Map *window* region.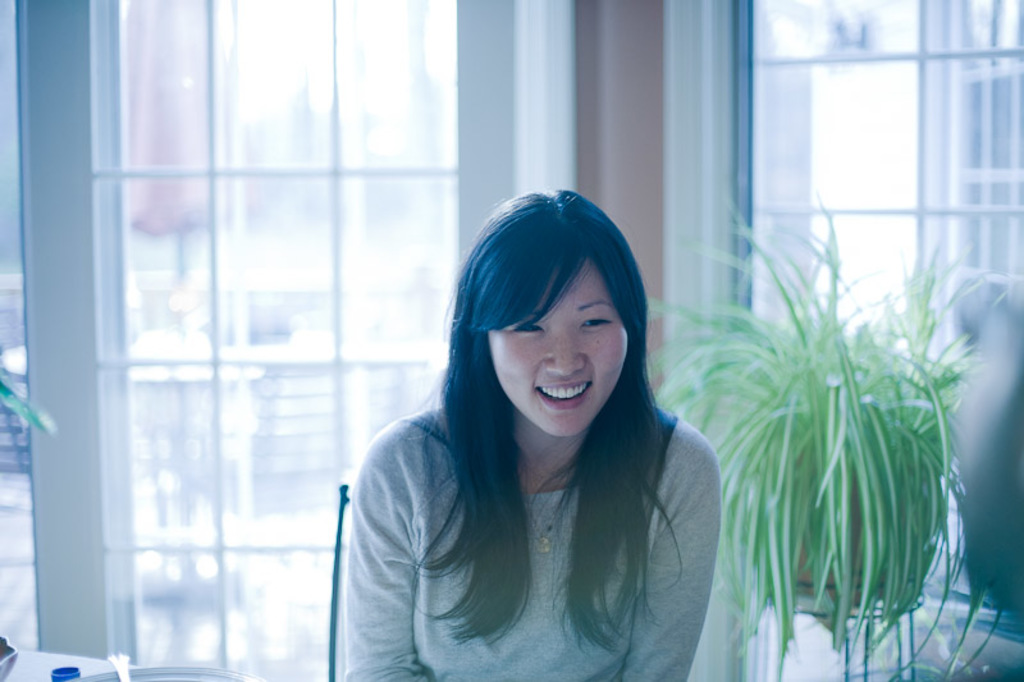
Mapped to x1=689 y1=0 x2=1015 y2=321.
